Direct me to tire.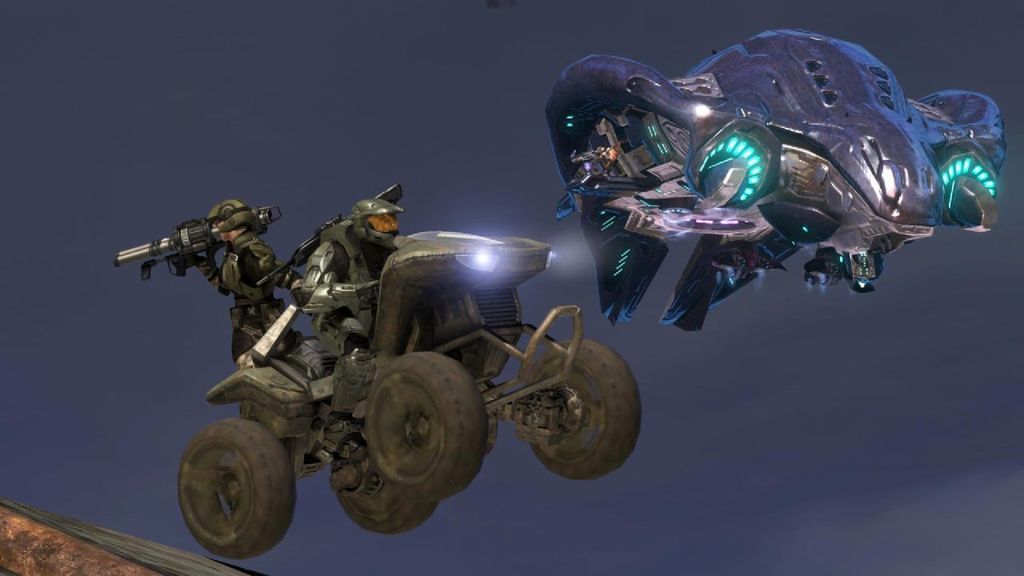
Direction: [367,351,483,499].
